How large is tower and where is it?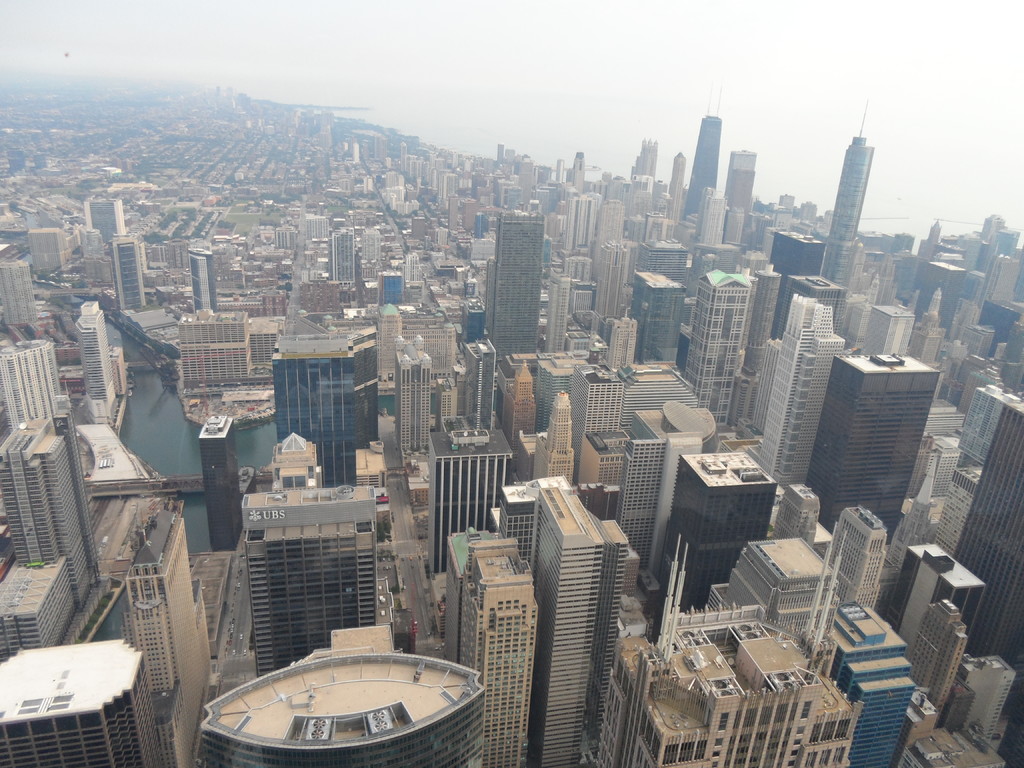
Bounding box: box=[497, 356, 553, 468].
